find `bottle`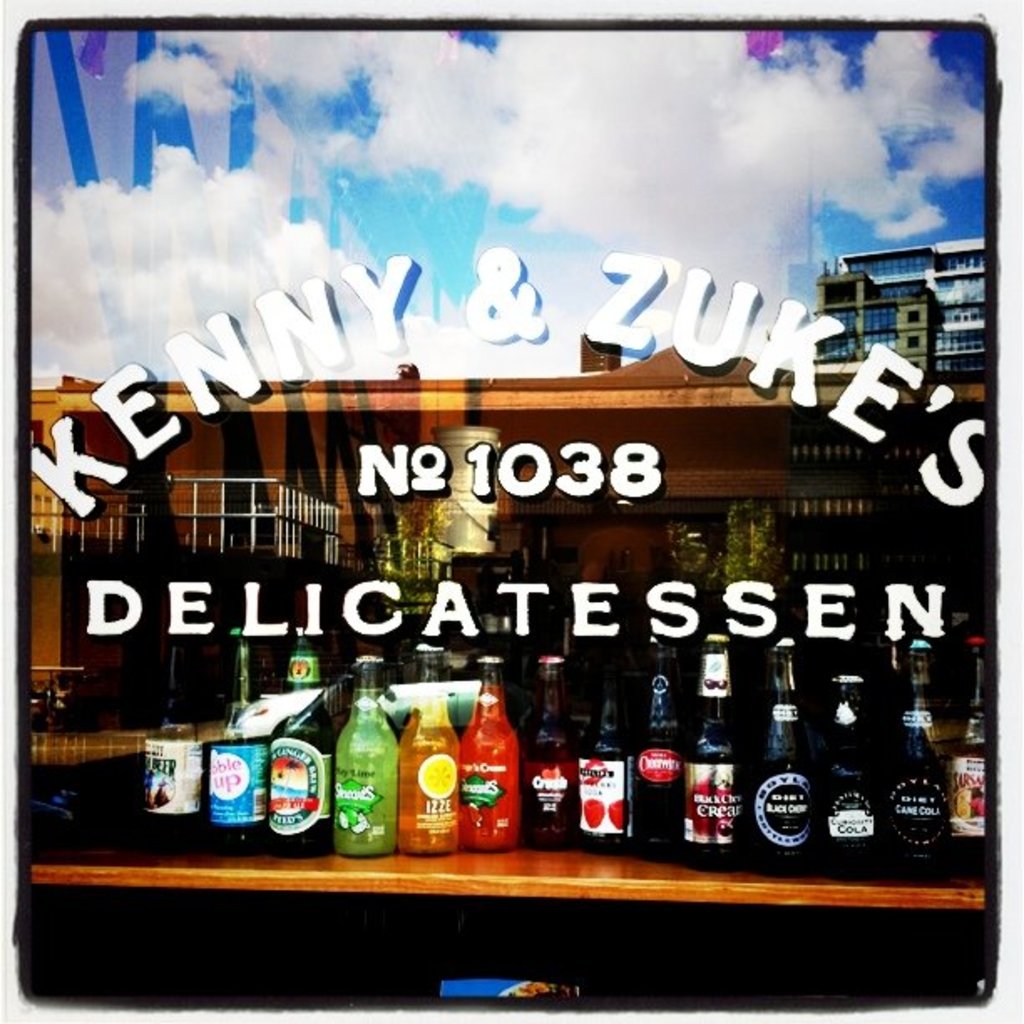
<bbox>664, 614, 753, 870</bbox>
